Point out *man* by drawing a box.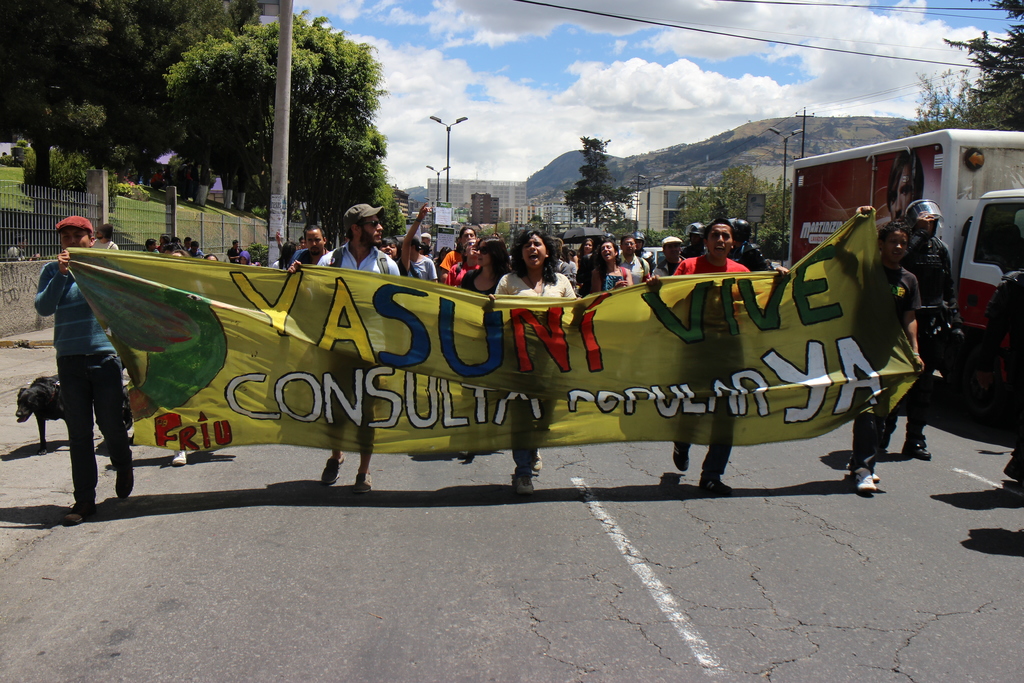
region(181, 235, 193, 250).
